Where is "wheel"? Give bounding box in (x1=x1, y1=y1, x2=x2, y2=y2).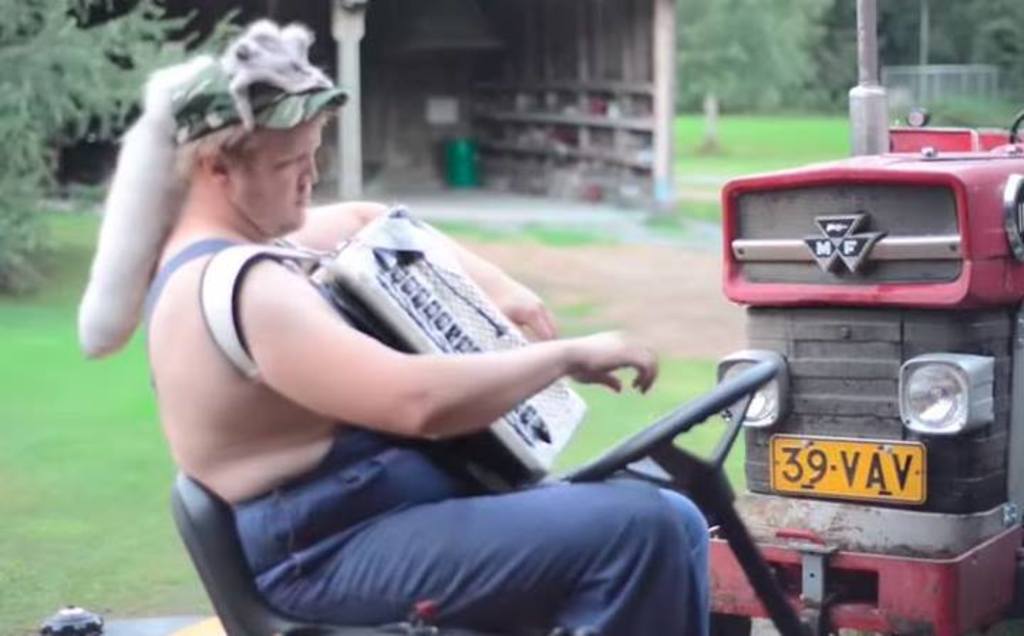
(x1=562, y1=363, x2=778, y2=491).
